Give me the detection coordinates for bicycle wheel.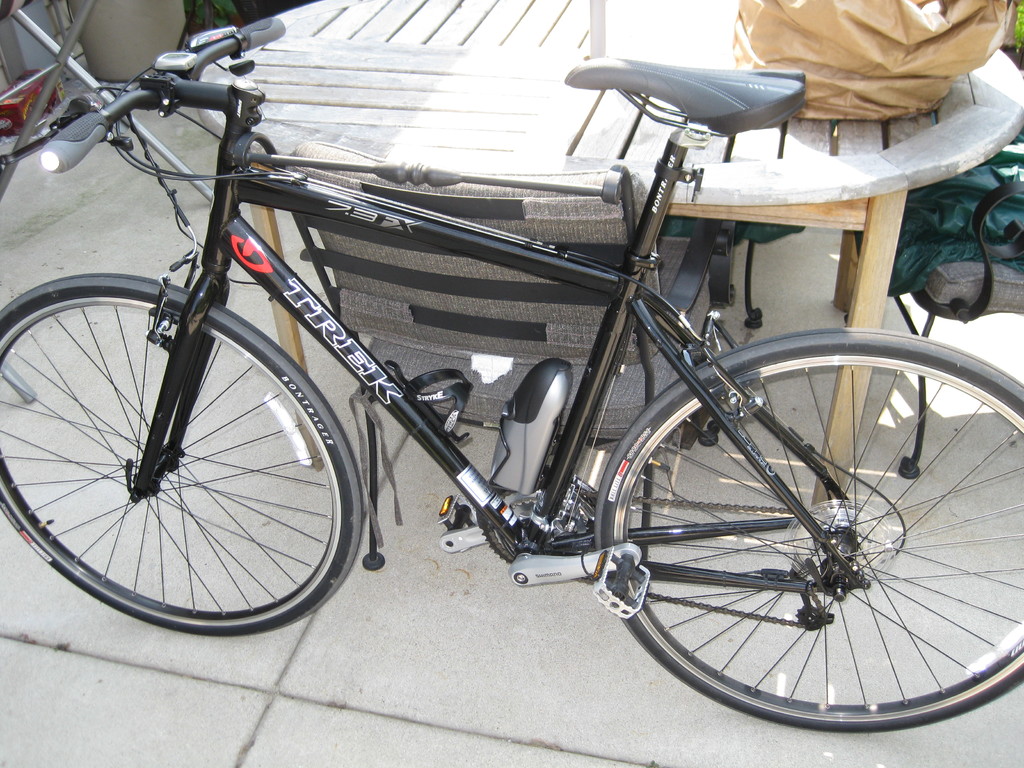
select_region(584, 333, 1023, 730).
